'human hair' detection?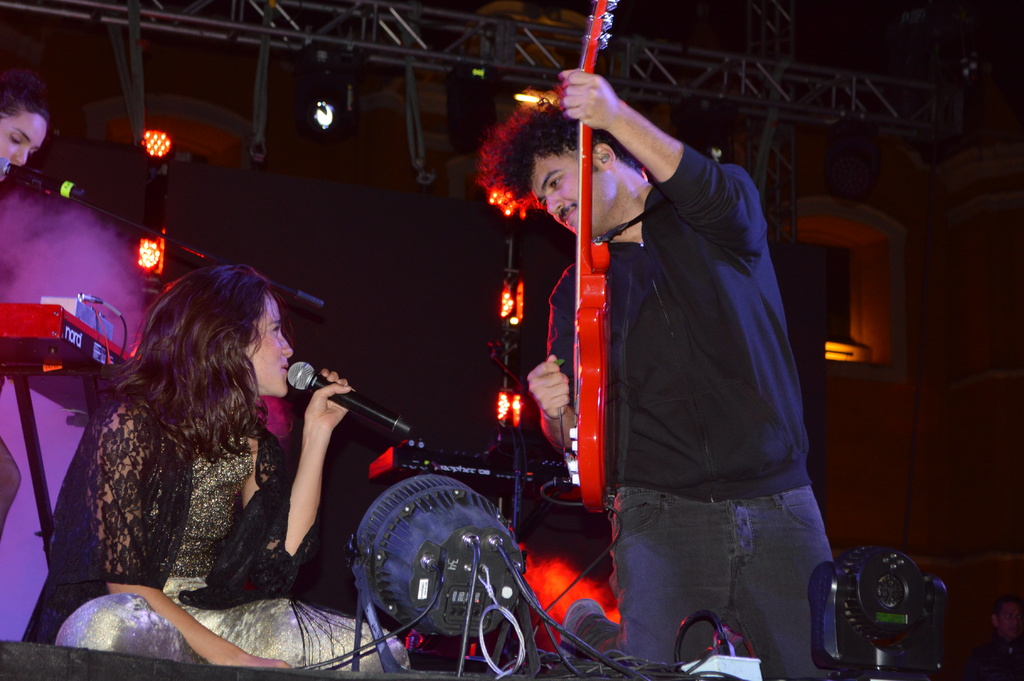
box(104, 265, 300, 450)
